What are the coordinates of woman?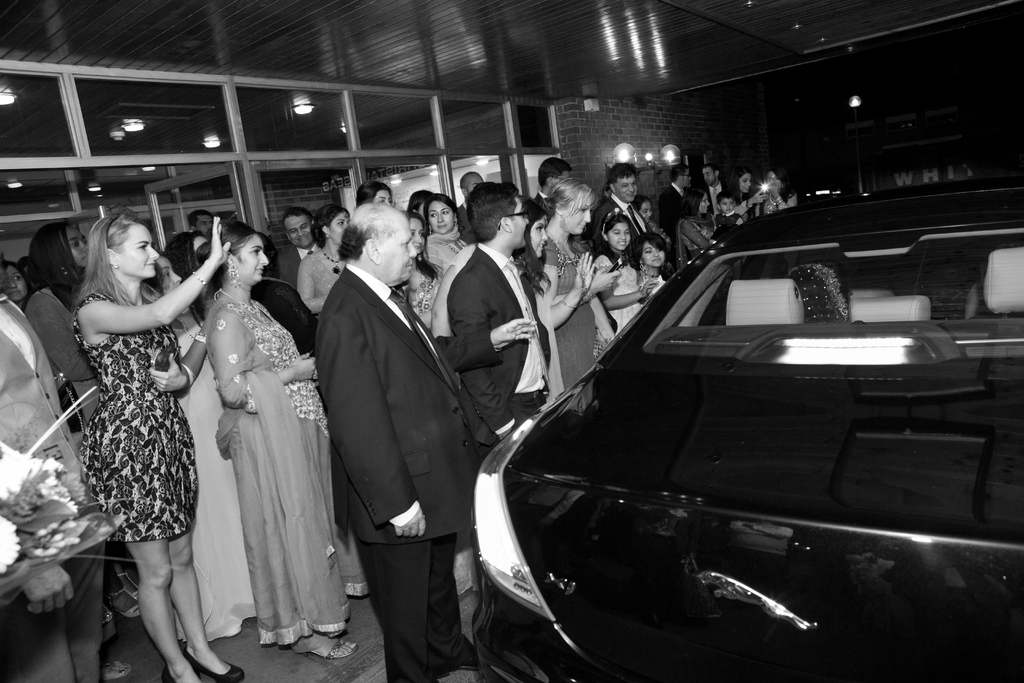
<region>515, 205, 582, 403</region>.
